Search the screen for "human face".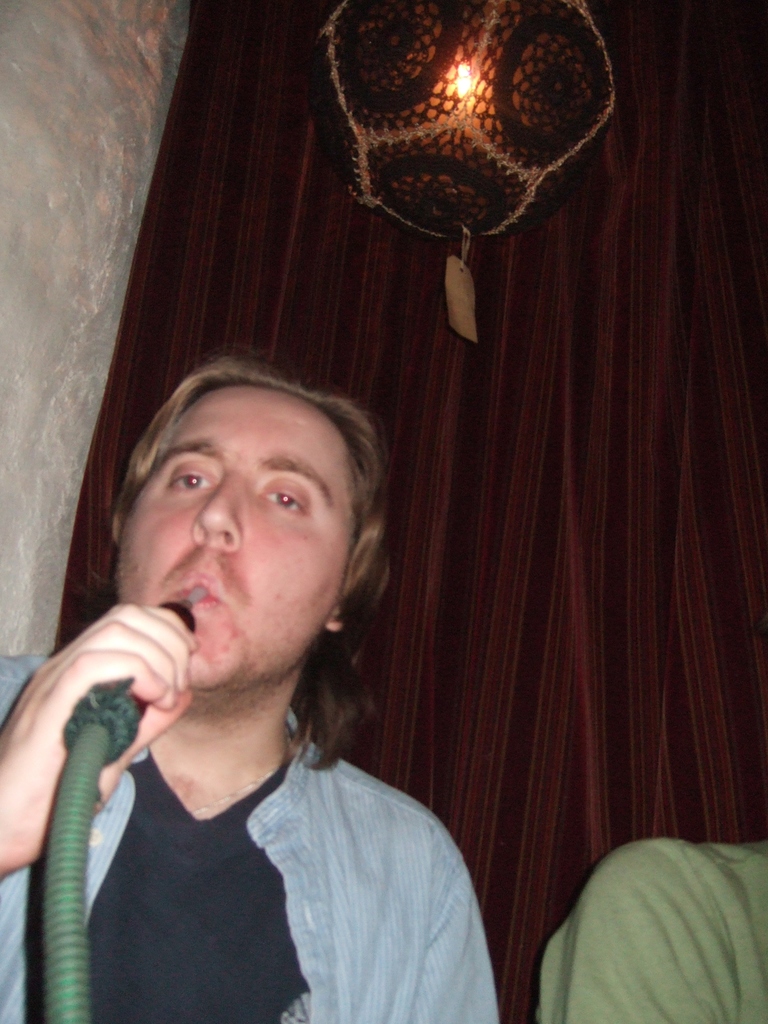
Found at locate(131, 384, 351, 699).
